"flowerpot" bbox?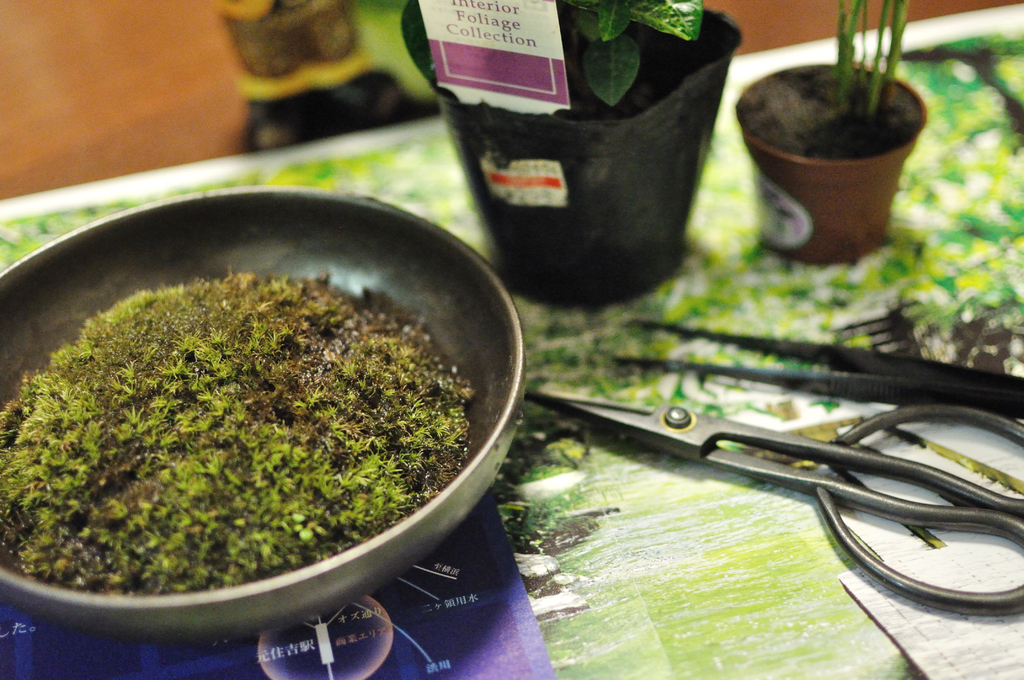
region(742, 26, 940, 280)
